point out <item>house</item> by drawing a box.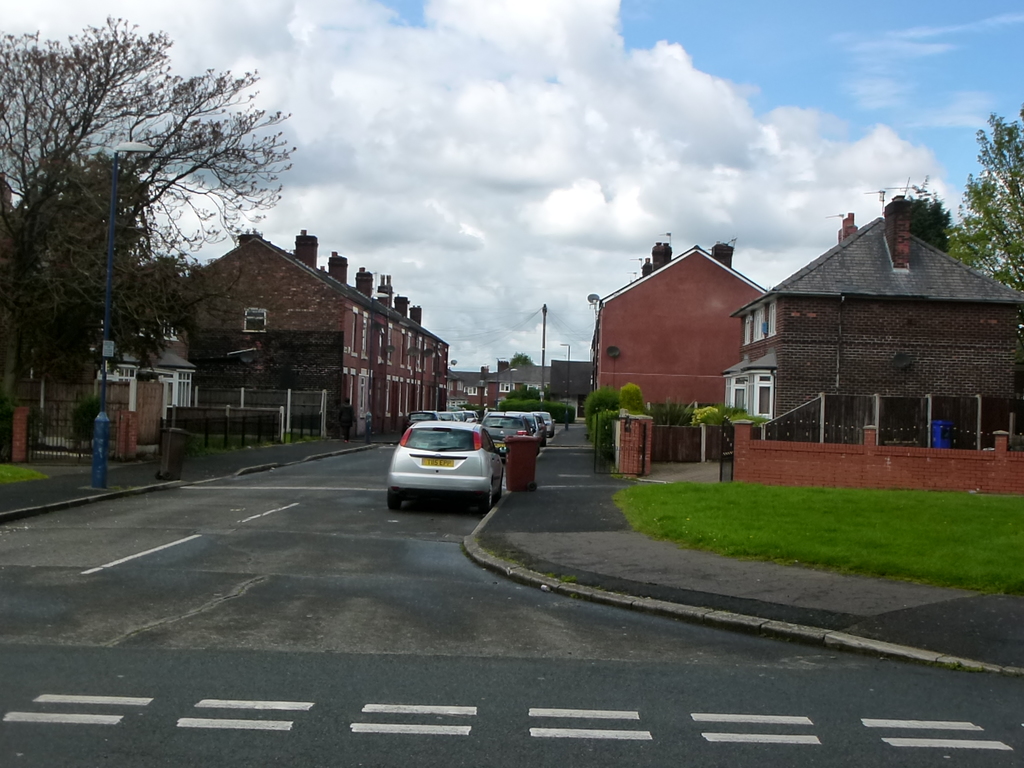
Rect(40, 310, 193, 451).
